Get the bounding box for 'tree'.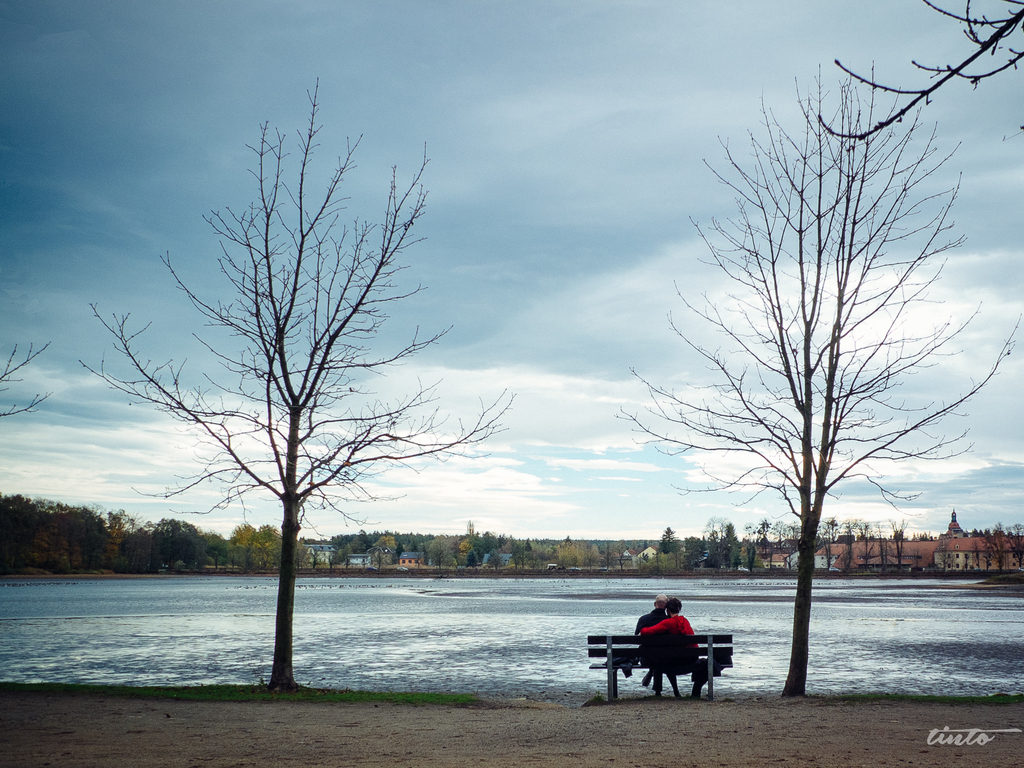
[649,42,977,700].
